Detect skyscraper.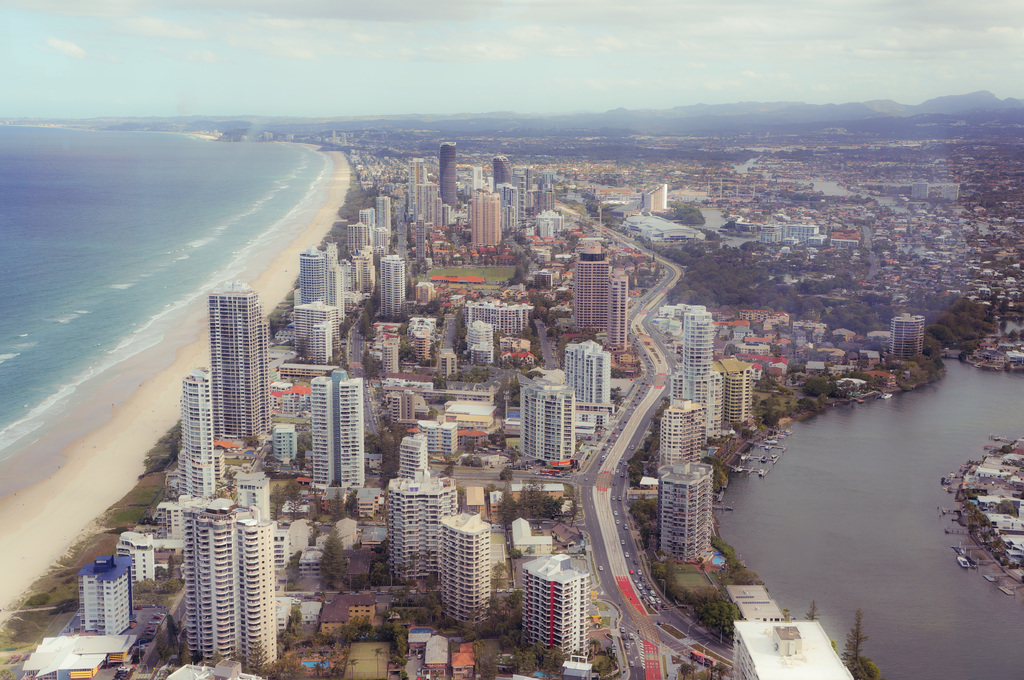
Detected at rect(660, 397, 703, 466).
